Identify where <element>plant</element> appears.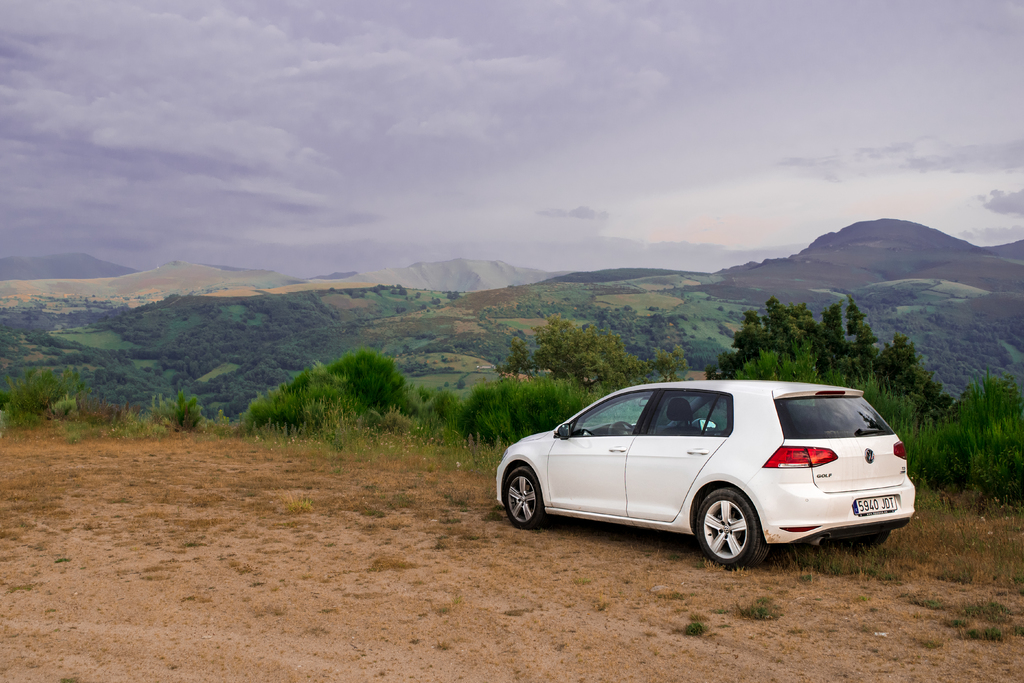
Appears at <box>1012,620,1023,639</box>.
